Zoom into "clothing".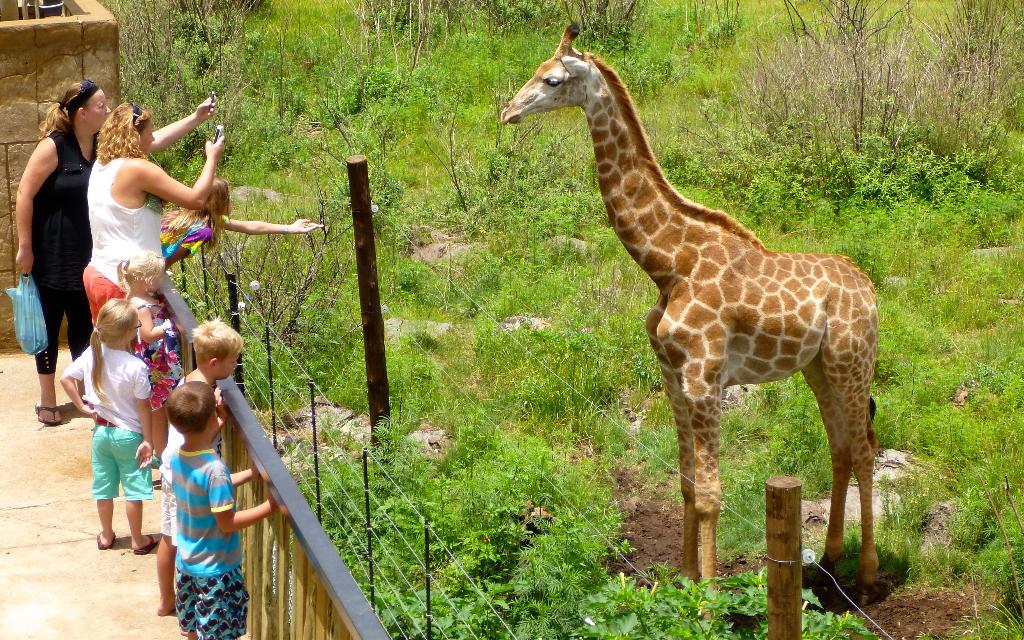
Zoom target: <box>83,269,127,307</box>.
